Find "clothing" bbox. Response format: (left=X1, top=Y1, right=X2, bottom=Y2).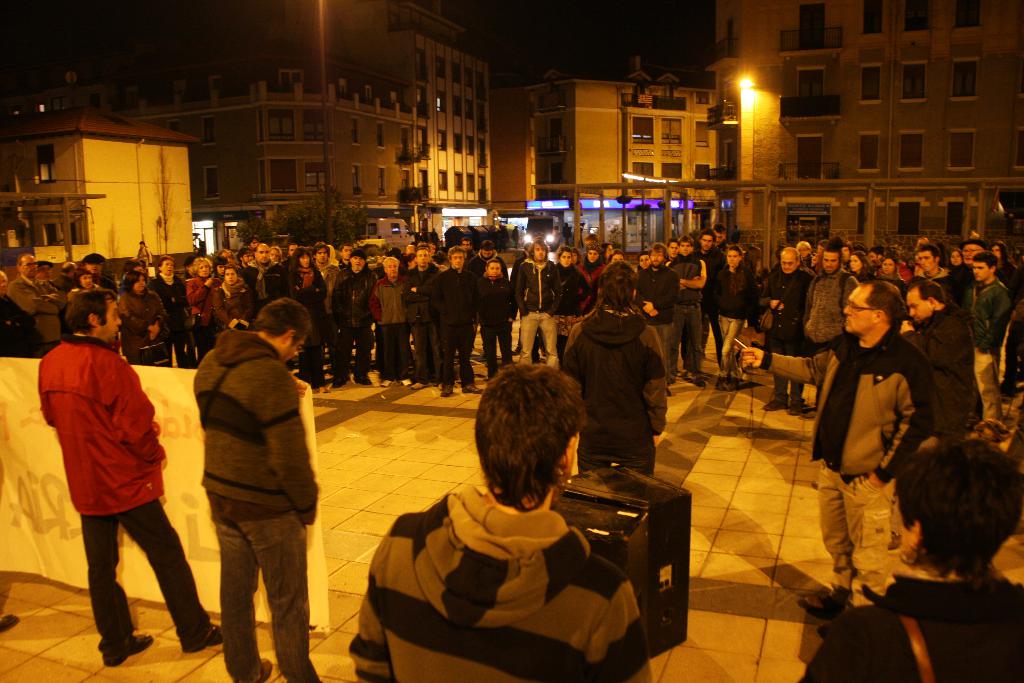
(left=398, top=267, right=441, bottom=377).
